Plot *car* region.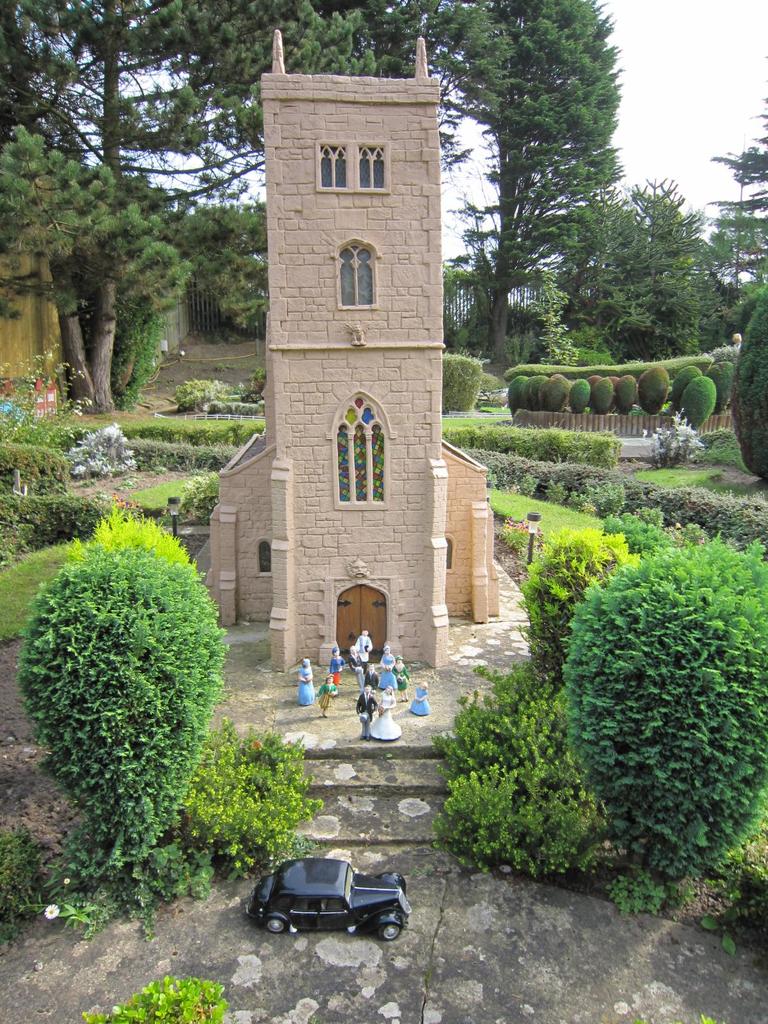
Plotted at bbox=(253, 854, 412, 941).
